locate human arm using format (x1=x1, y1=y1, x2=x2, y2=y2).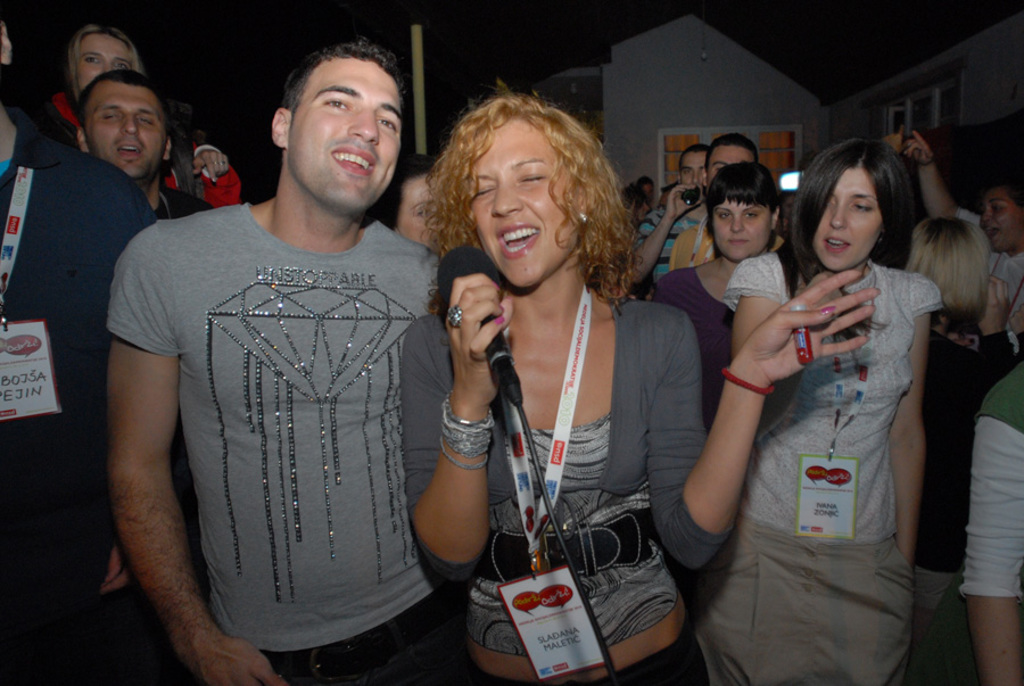
(x1=627, y1=184, x2=694, y2=281).
